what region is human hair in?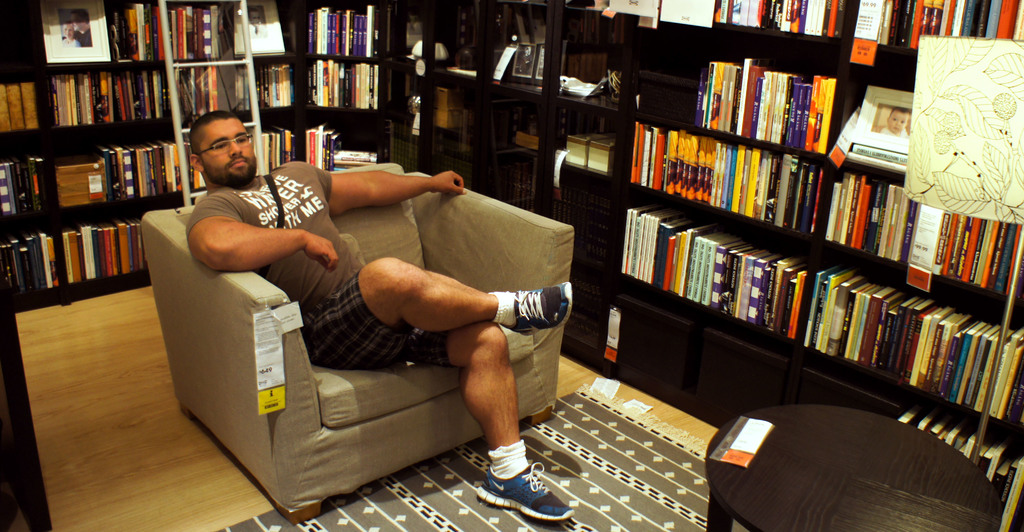
bbox=[175, 103, 246, 166].
